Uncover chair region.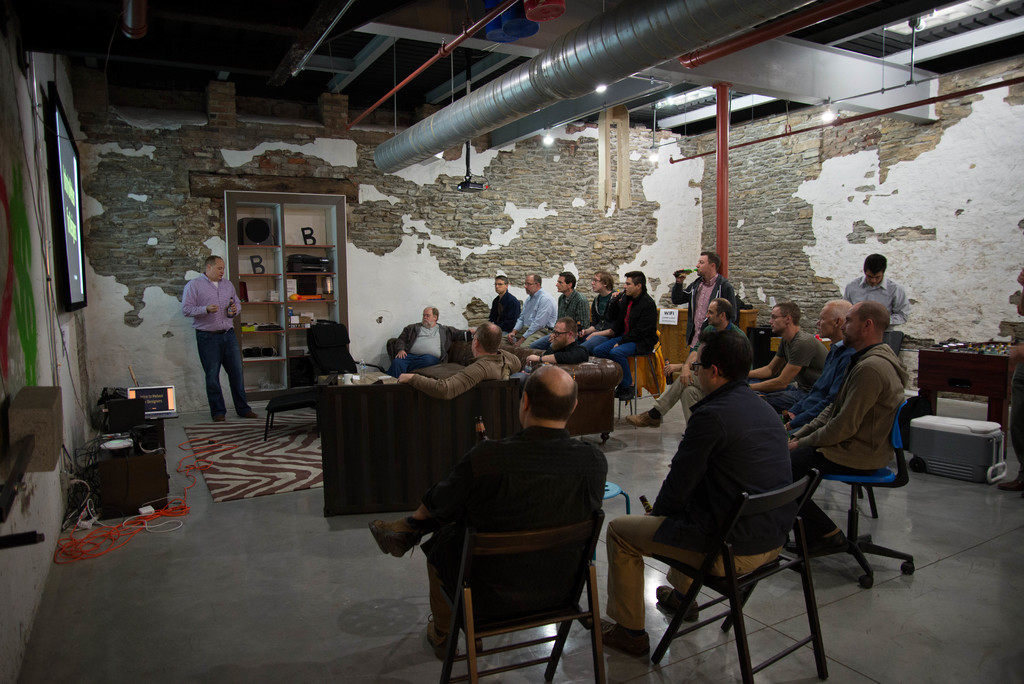
Uncovered: crop(381, 331, 468, 382).
